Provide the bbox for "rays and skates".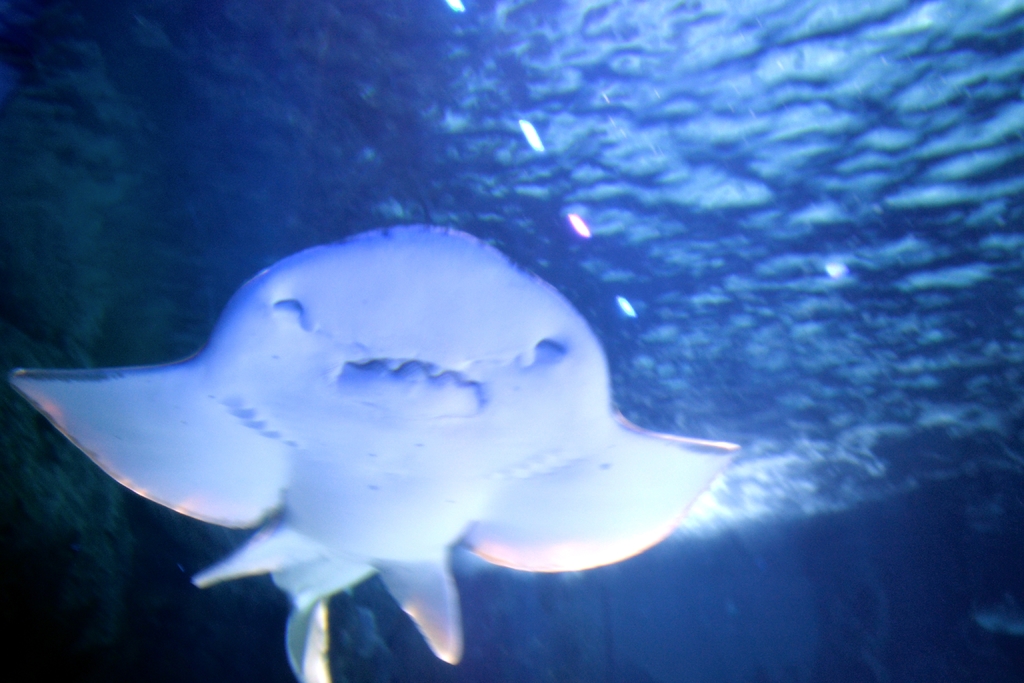
2 217 738 682.
